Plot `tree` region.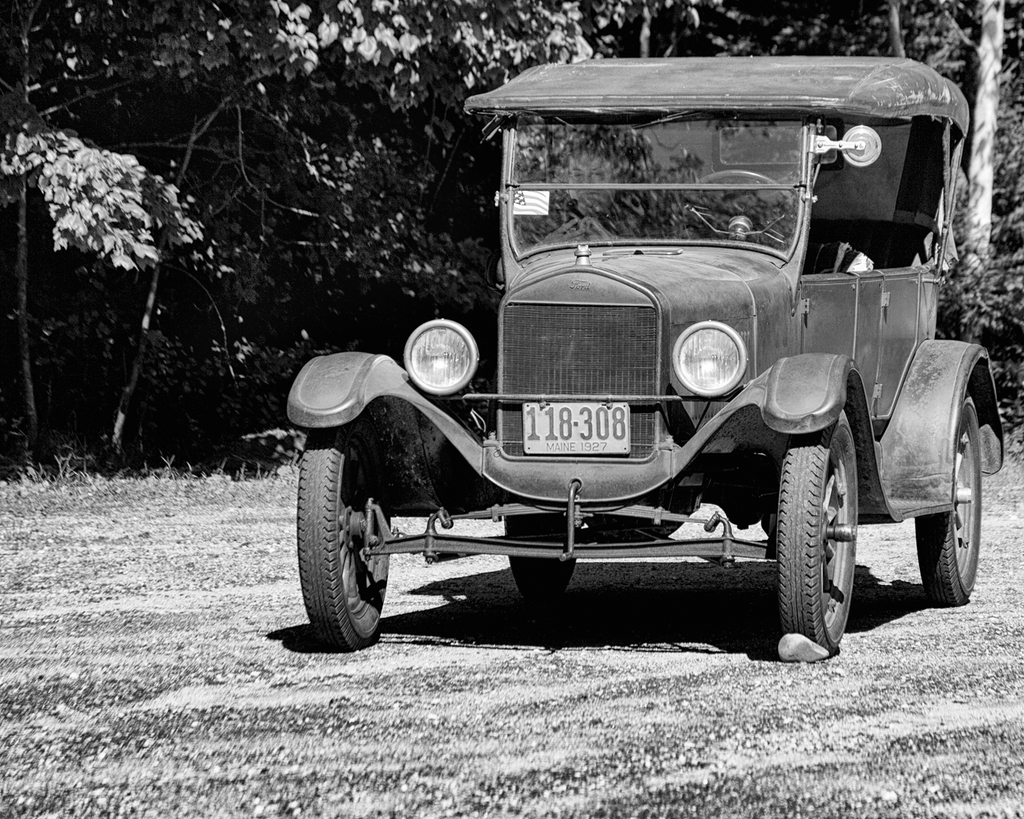
Plotted at <region>0, 0, 387, 470</region>.
